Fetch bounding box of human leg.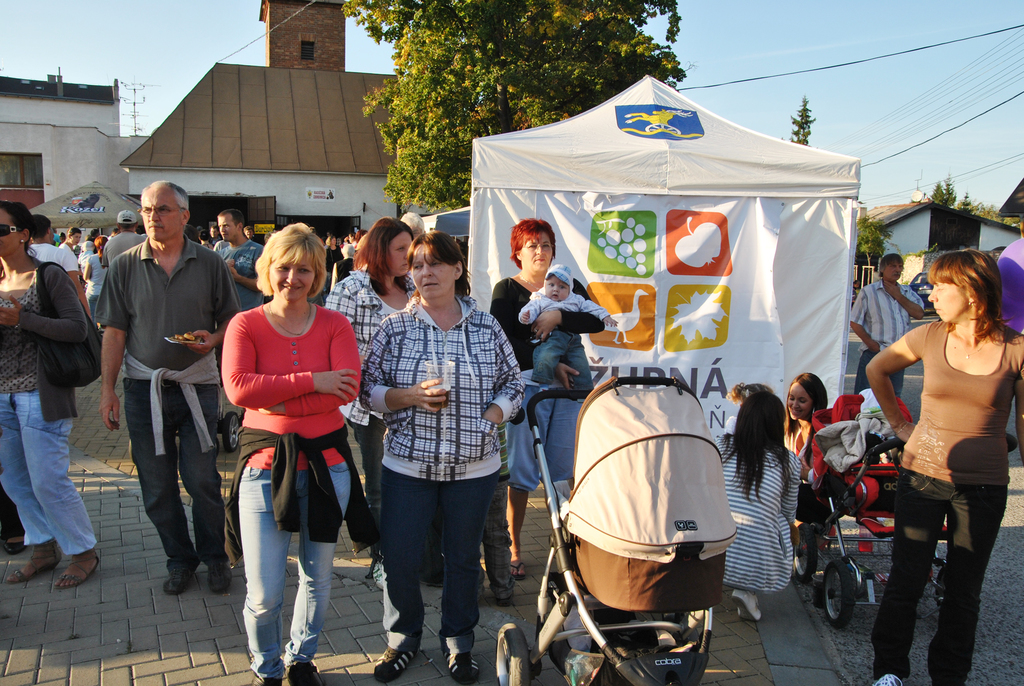
Bbox: crop(289, 464, 351, 685).
